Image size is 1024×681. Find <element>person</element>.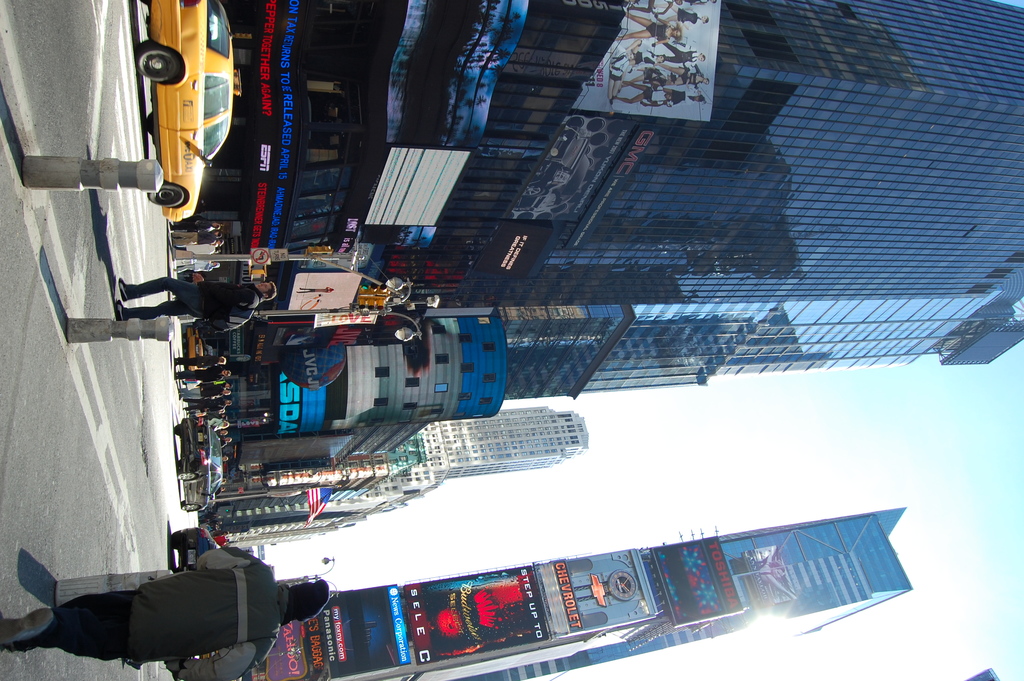
l=113, t=274, r=275, b=327.
